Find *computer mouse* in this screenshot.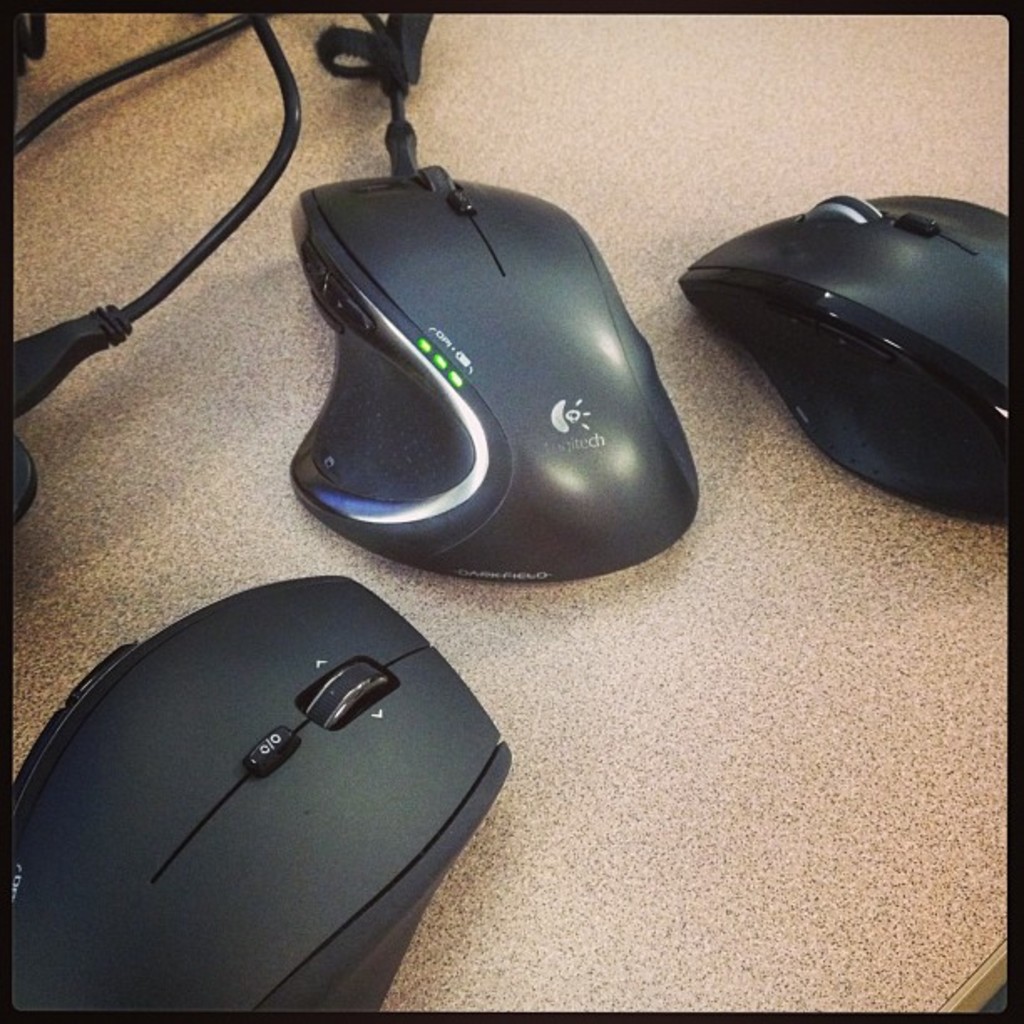
The bounding box for *computer mouse* is (x1=679, y1=184, x2=1009, y2=529).
